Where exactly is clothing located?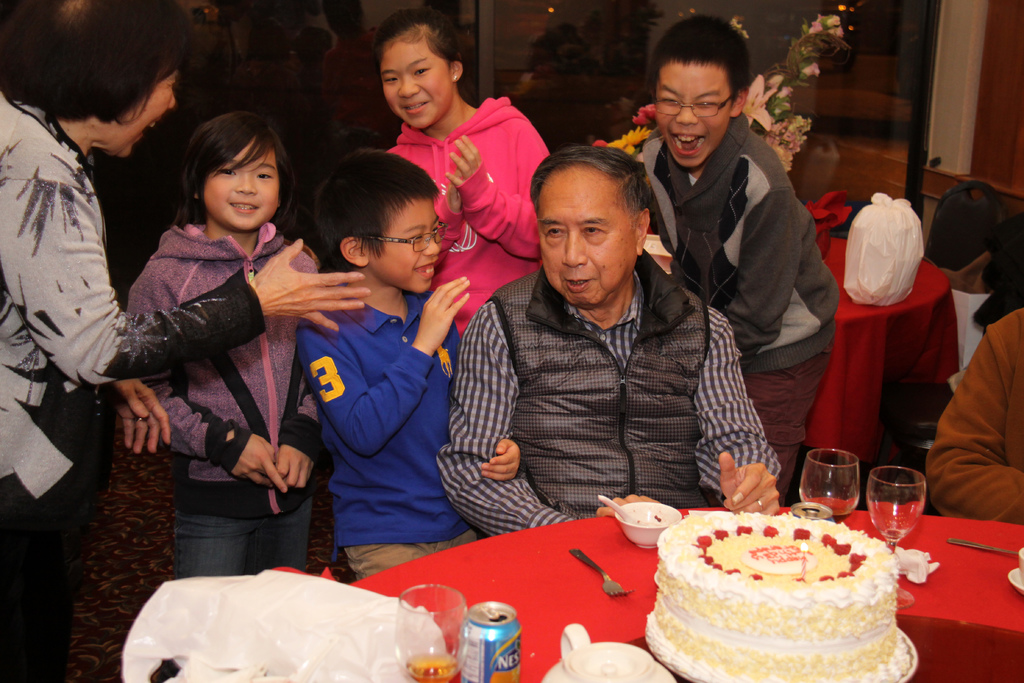
Its bounding box is 130, 215, 339, 594.
